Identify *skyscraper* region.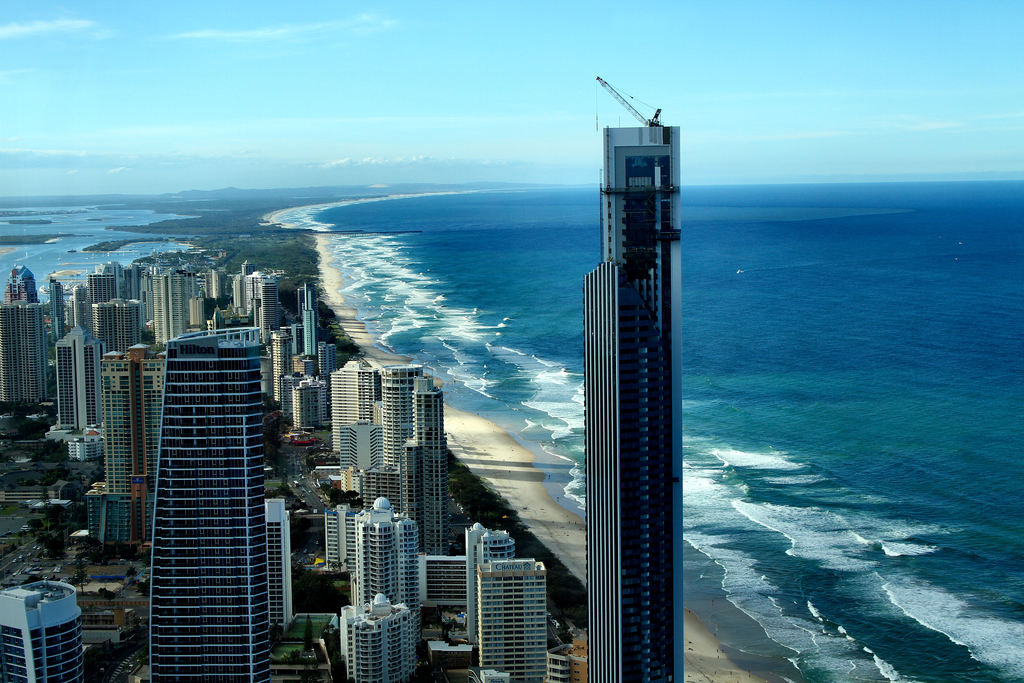
Region: region(354, 492, 430, 625).
